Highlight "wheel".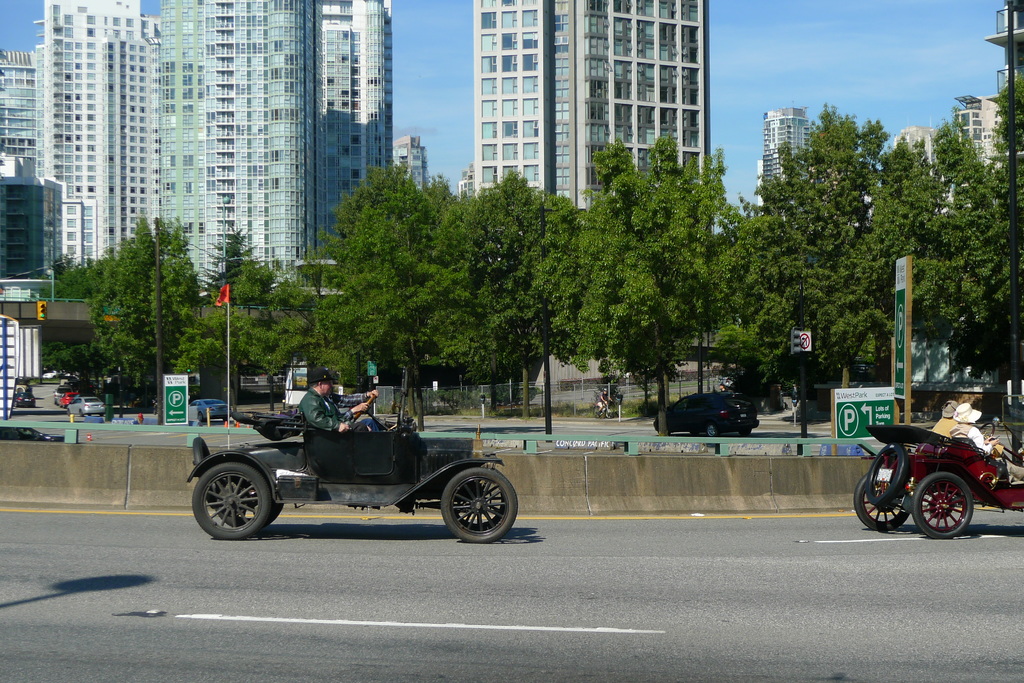
Highlighted region: [left=198, top=411, right=203, bottom=421].
